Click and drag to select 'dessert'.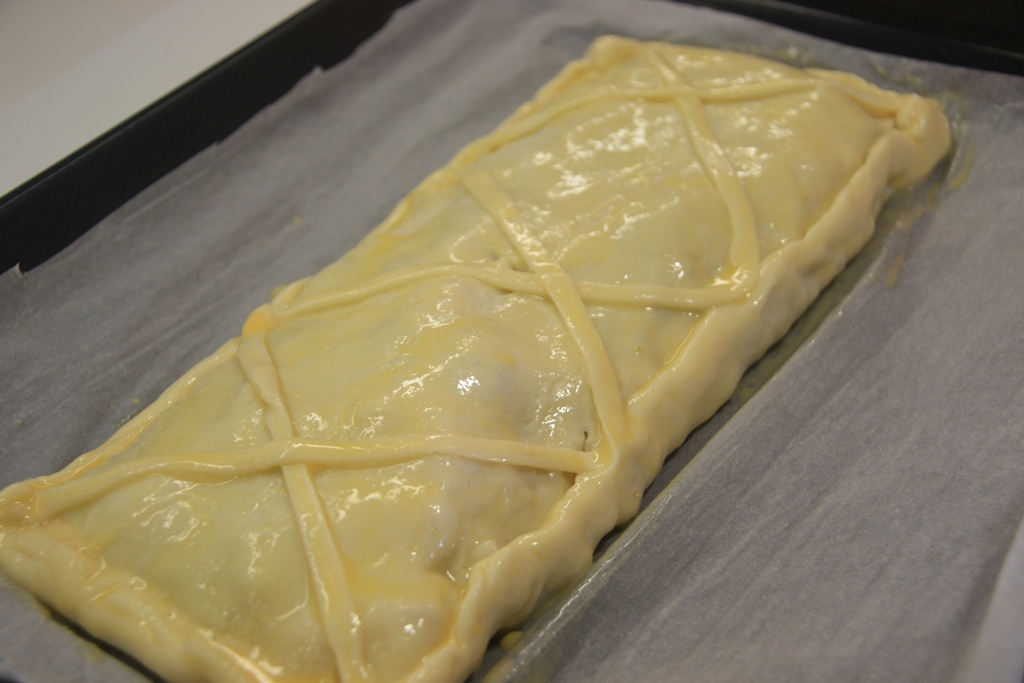
Selection: BBox(0, 33, 950, 682).
